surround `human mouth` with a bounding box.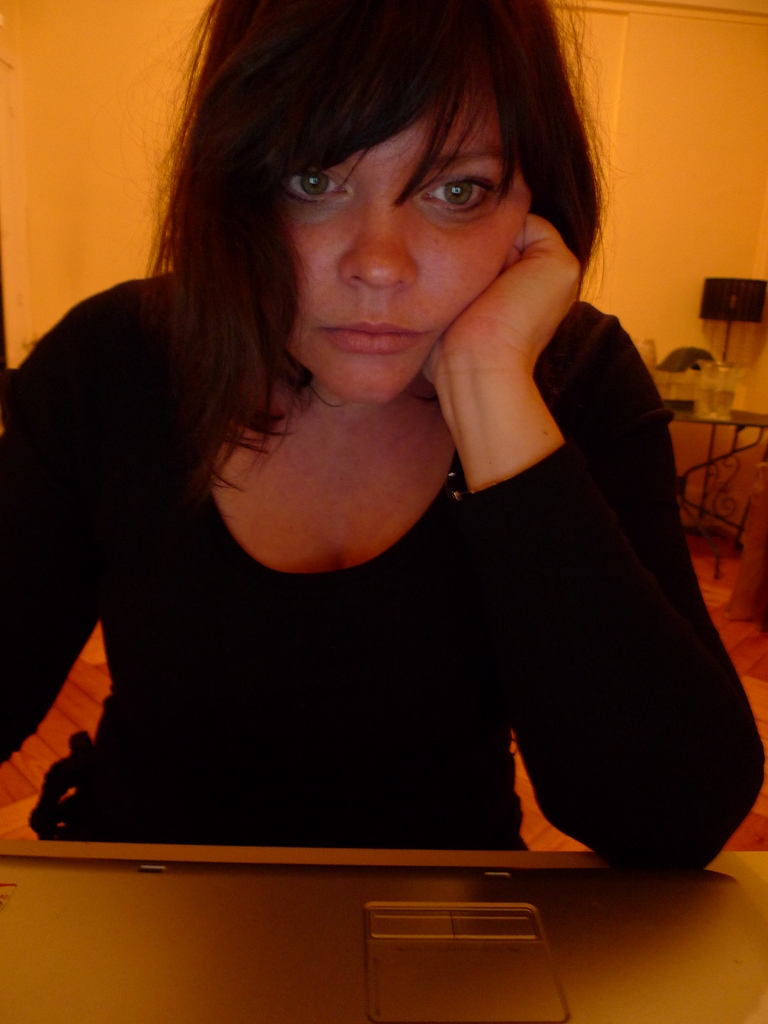
<region>324, 319, 424, 354</region>.
